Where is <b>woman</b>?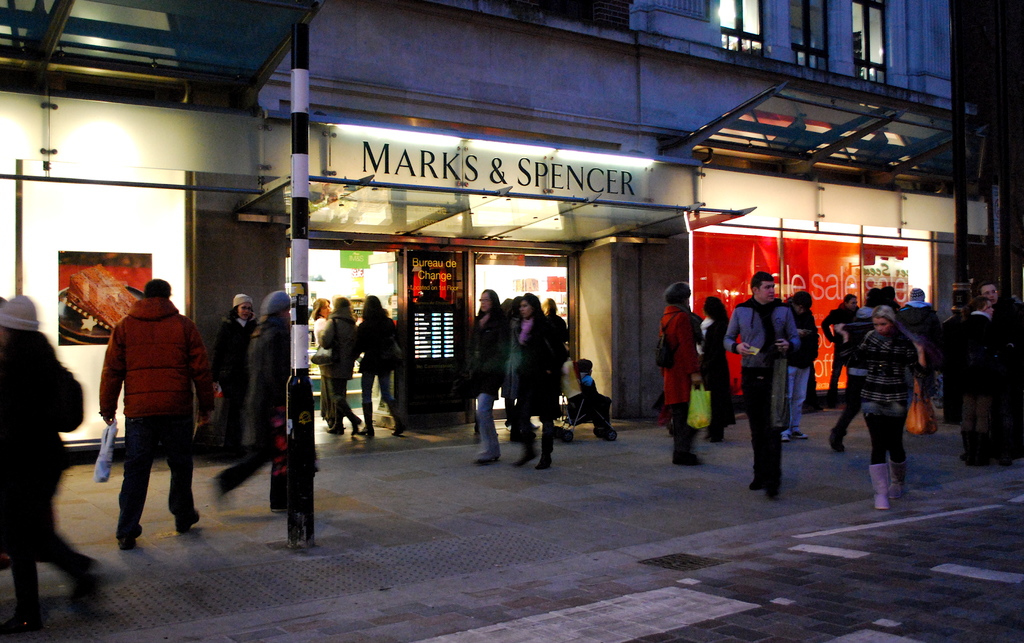
{"x1": 461, "y1": 278, "x2": 514, "y2": 468}.
